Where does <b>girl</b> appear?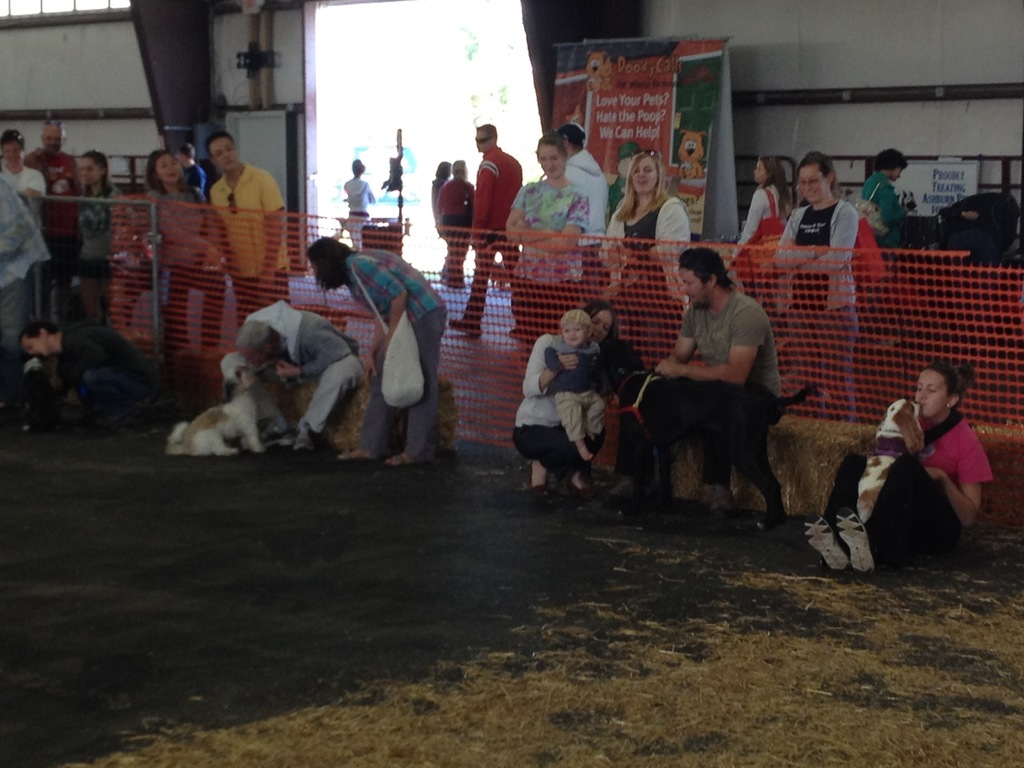
Appears at <region>730, 154, 787, 292</region>.
